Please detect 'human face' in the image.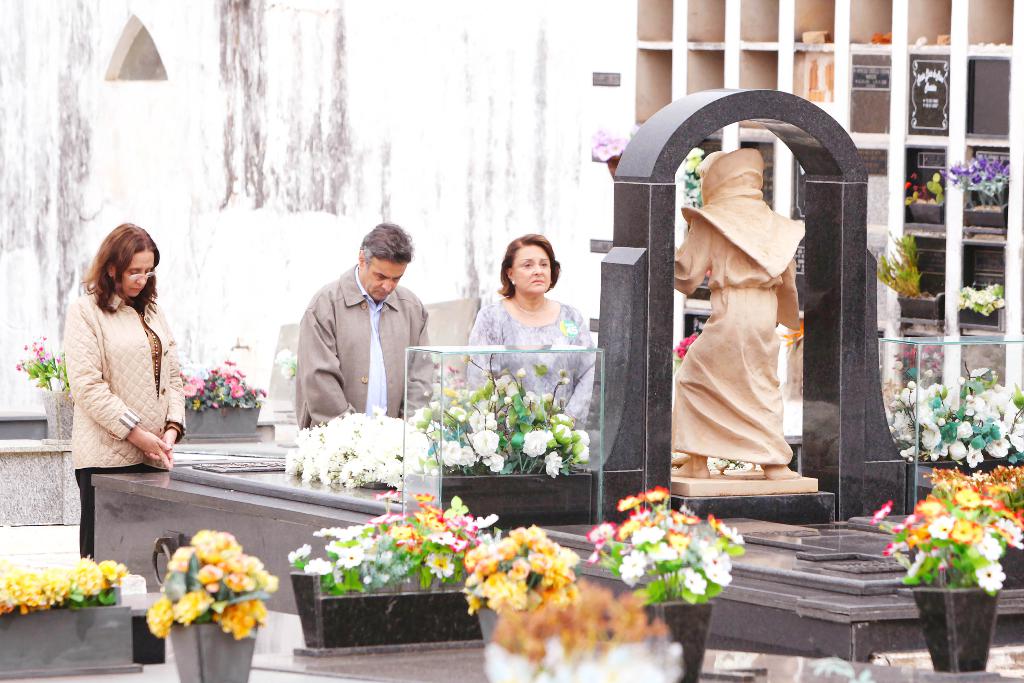
360/259/403/303.
